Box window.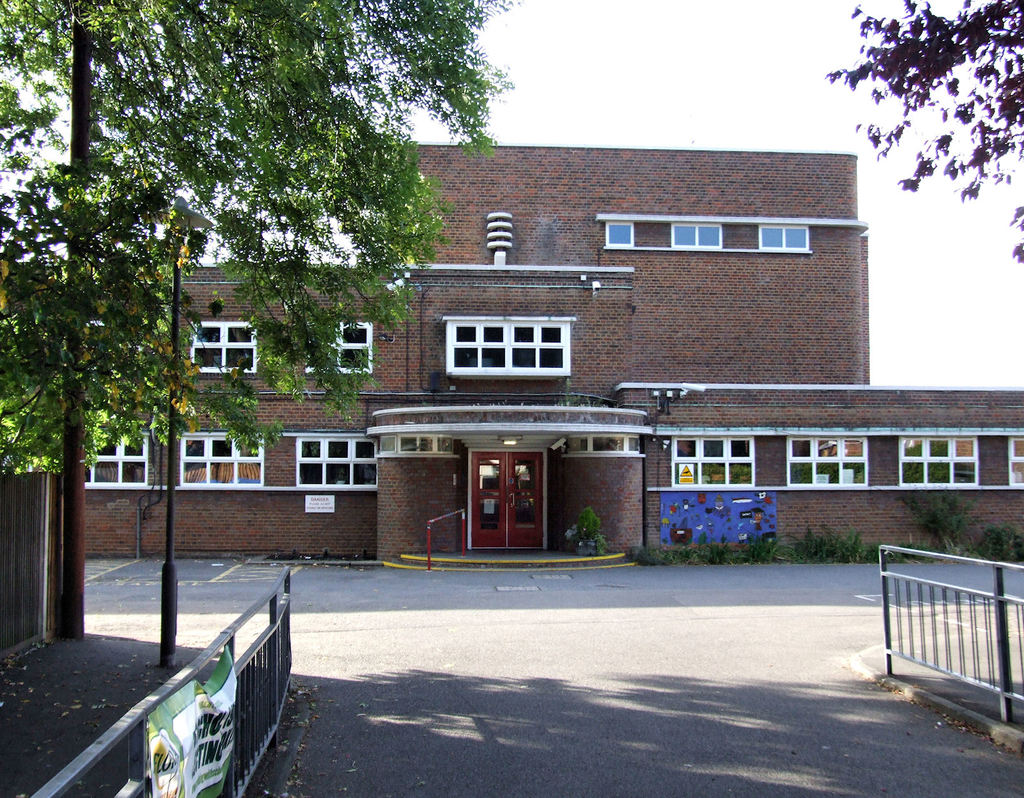
(x1=607, y1=223, x2=631, y2=246).
